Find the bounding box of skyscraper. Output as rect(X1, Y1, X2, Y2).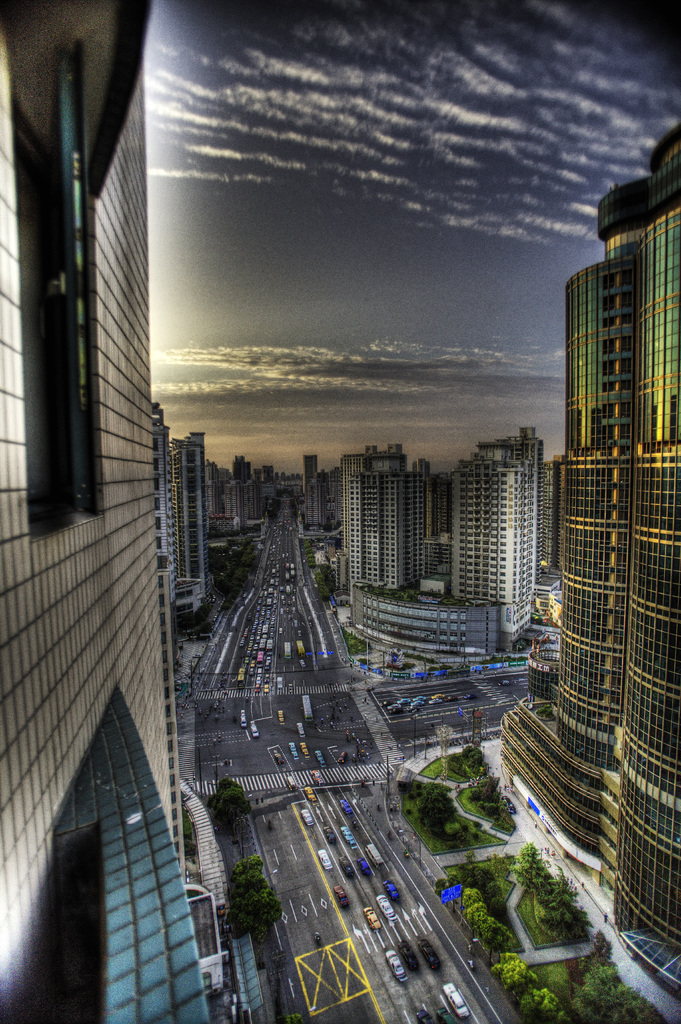
rect(532, 135, 671, 918).
